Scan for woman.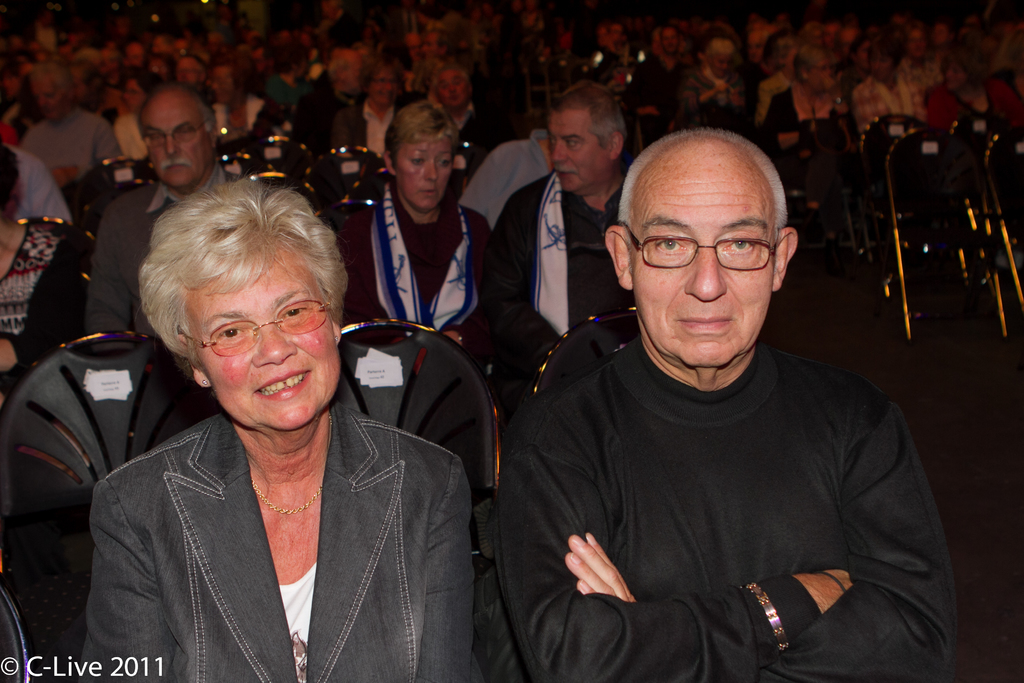
Scan result: (left=856, top=38, right=939, bottom=136).
